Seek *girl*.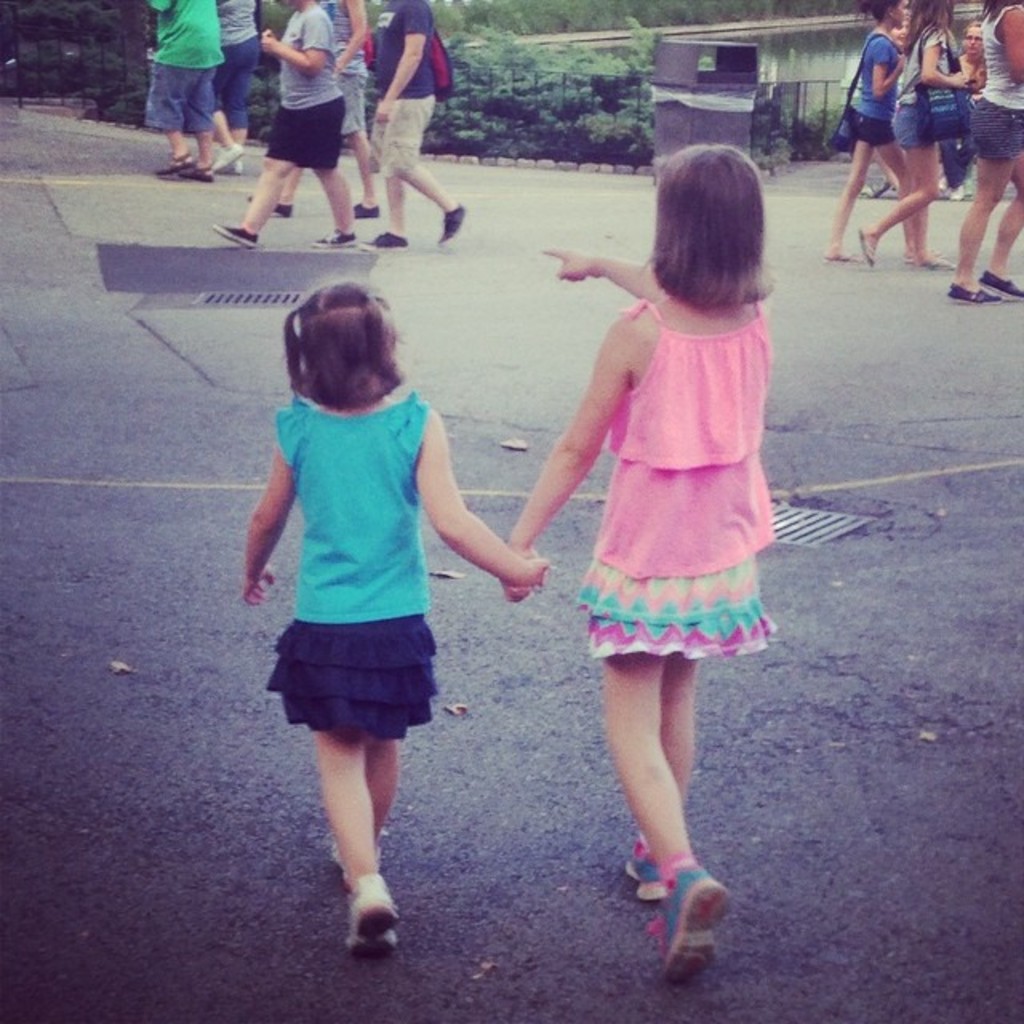
bbox=(506, 114, 805, 925).
